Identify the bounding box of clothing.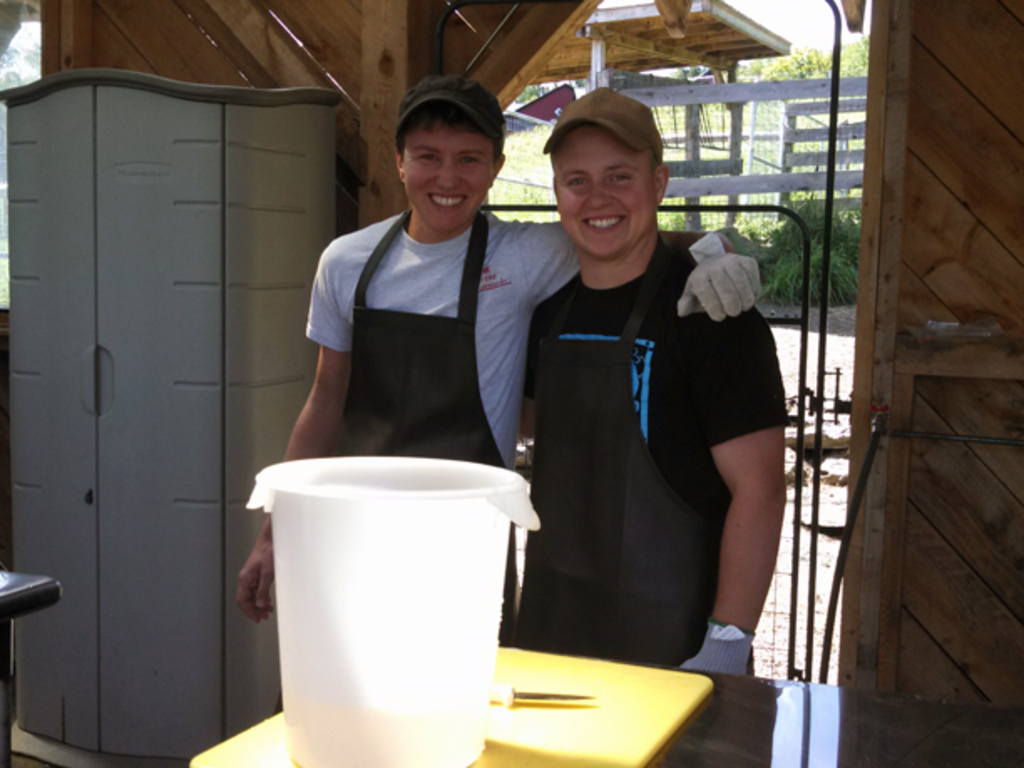
(301,209,736,648).
